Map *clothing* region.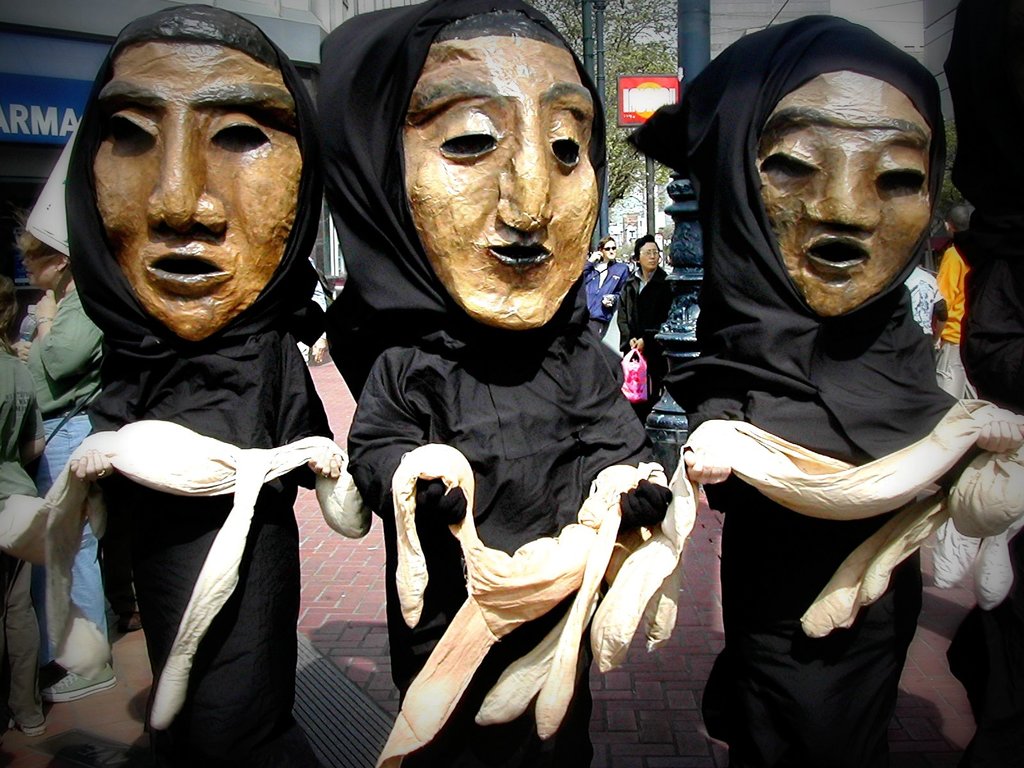
Mapped to <box>19,278,109,682</box>.
